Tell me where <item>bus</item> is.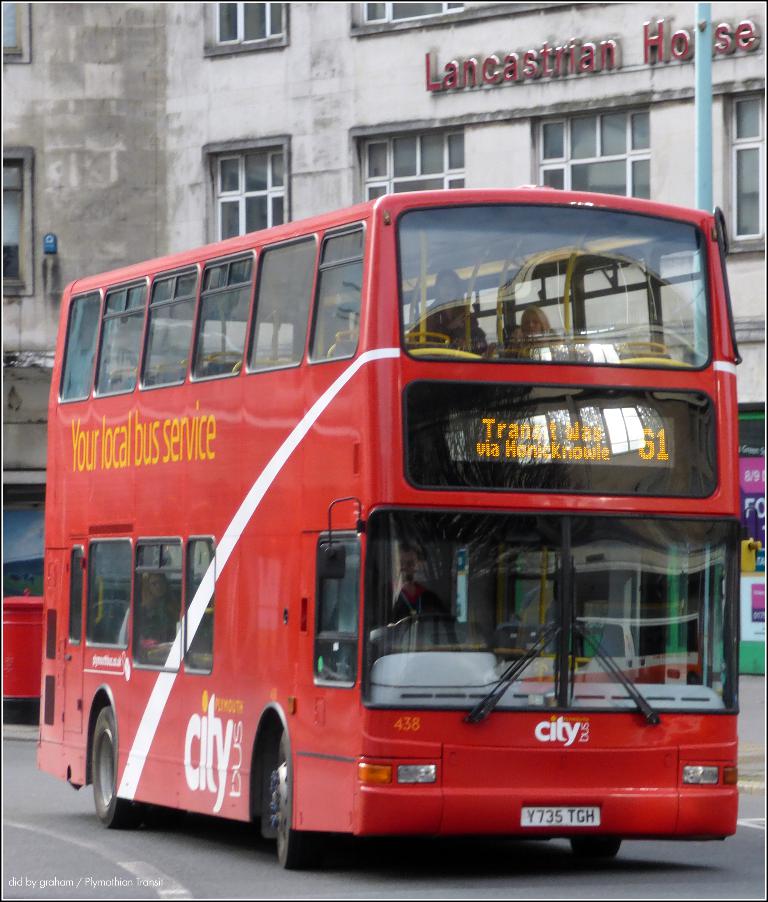
<item>bus</item> is at 33 185 738 869.
